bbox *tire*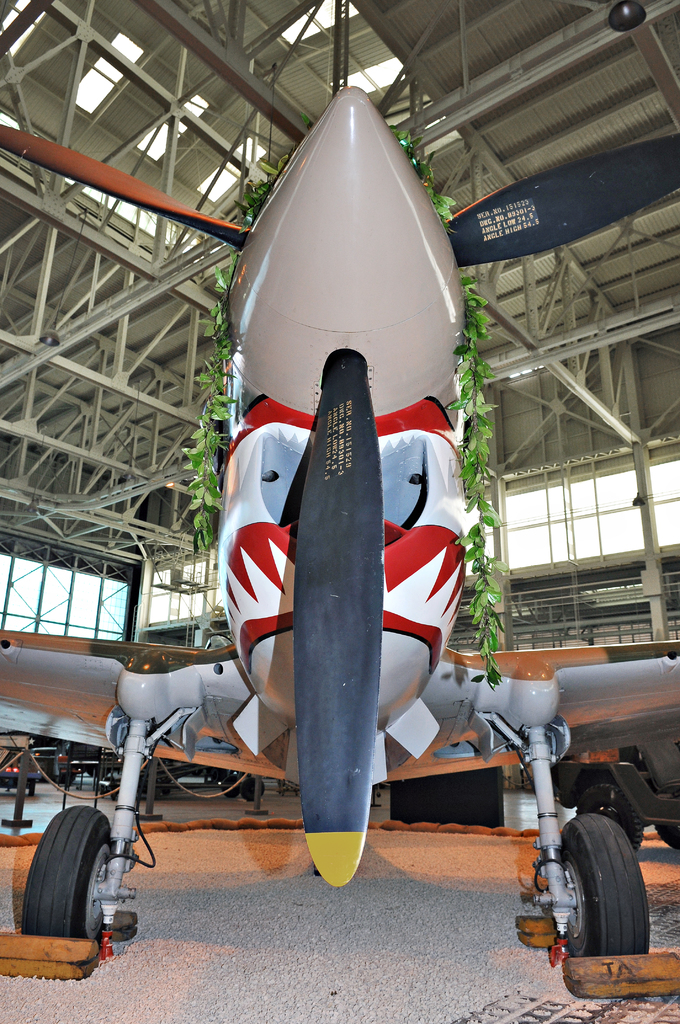
(104,781,123,806)
